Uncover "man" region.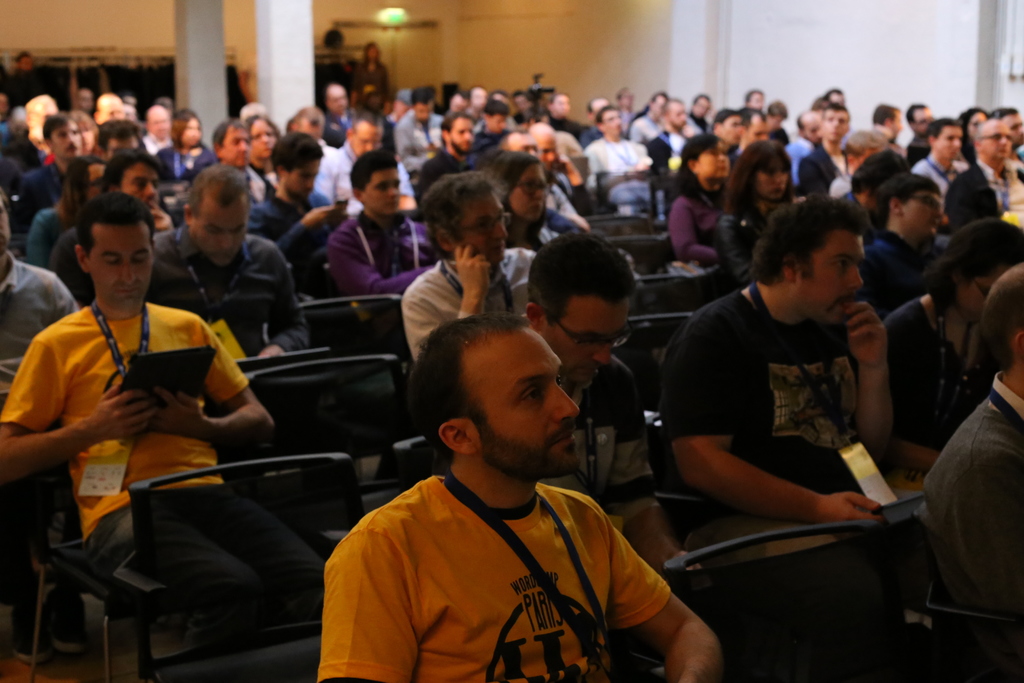
Uncovered: left=398, top=175, right=570, bottom=368.
